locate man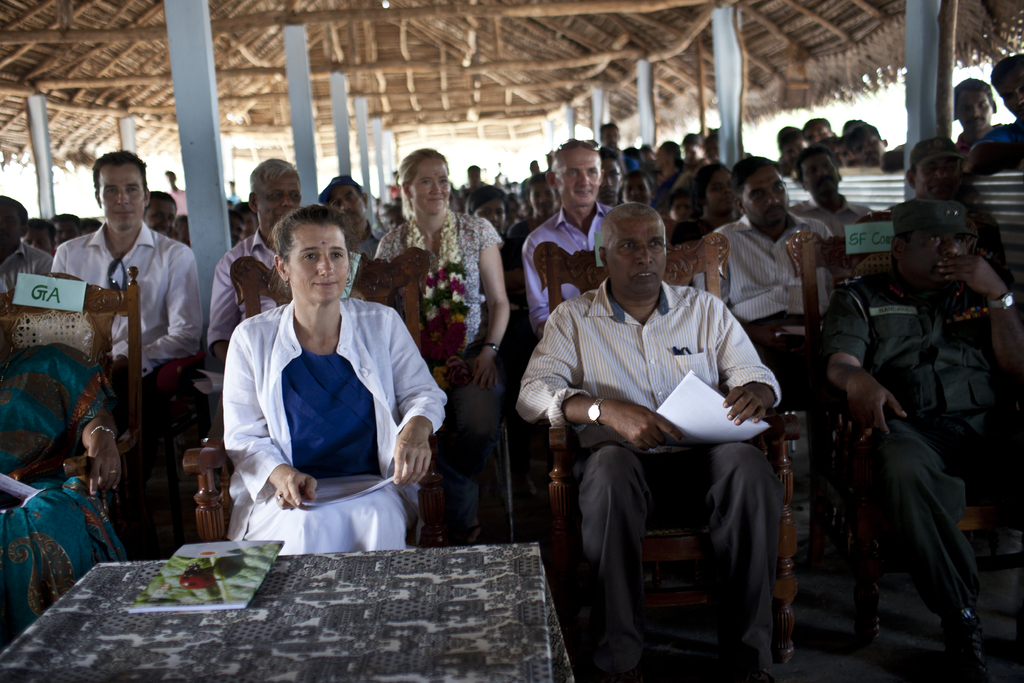
crop(601, 124, 624, 159)
